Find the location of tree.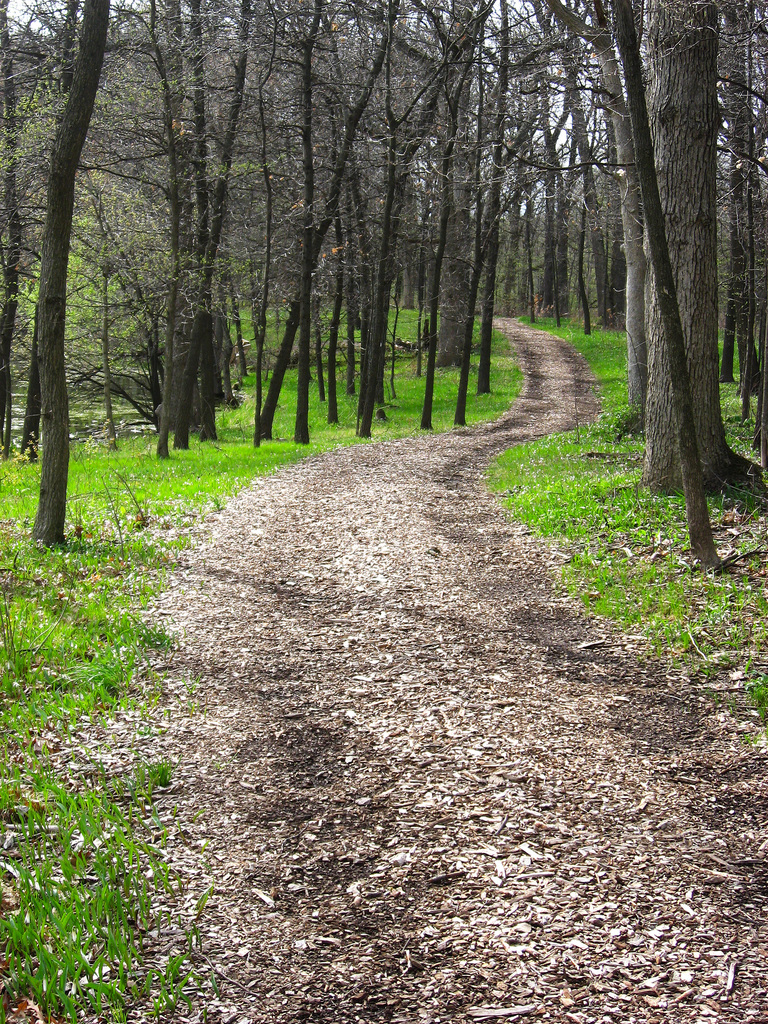
Location: (584,8,618,344).
